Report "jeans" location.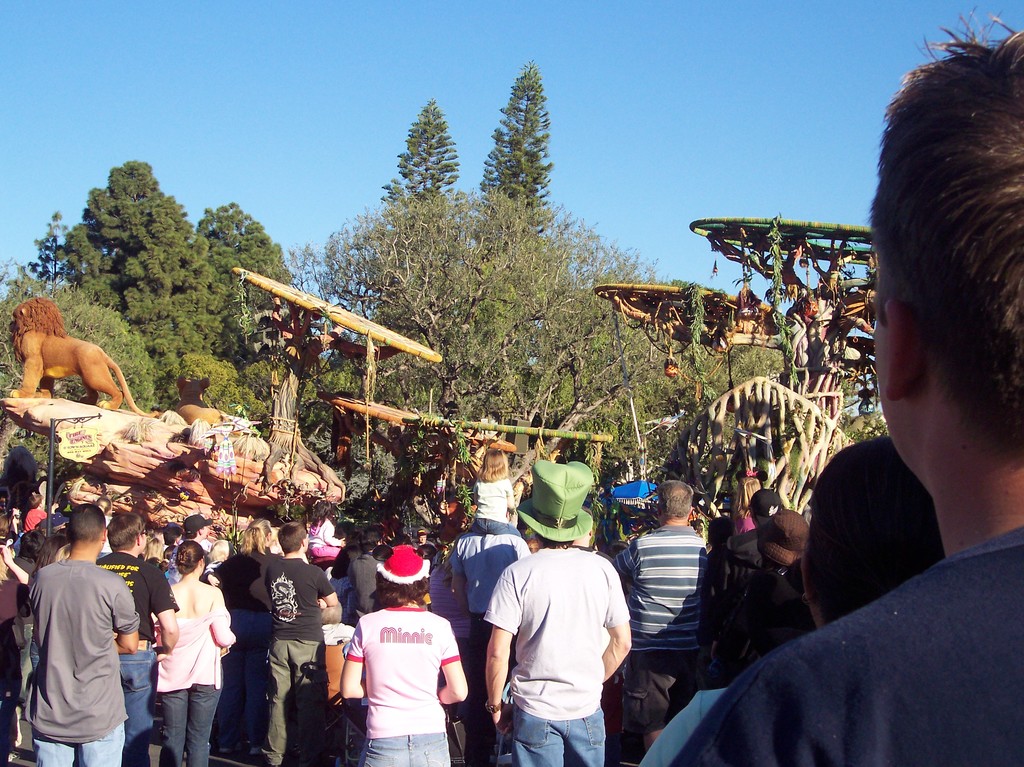
Report: (356,738,452,766).
